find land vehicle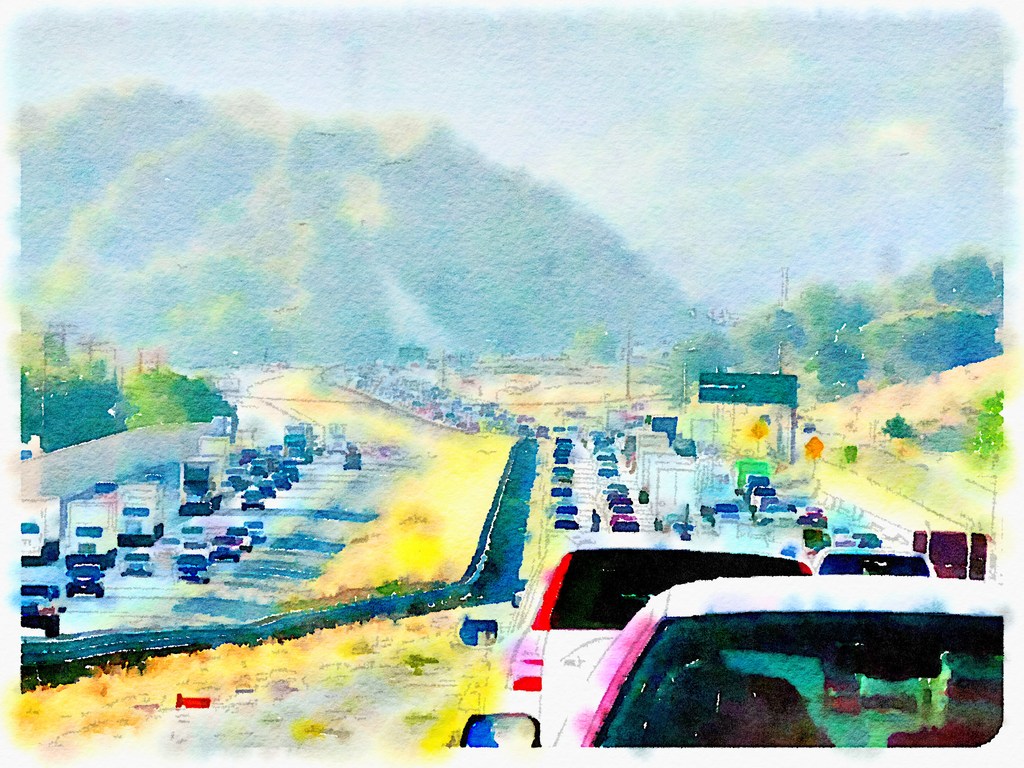
[595,465,620,483]
